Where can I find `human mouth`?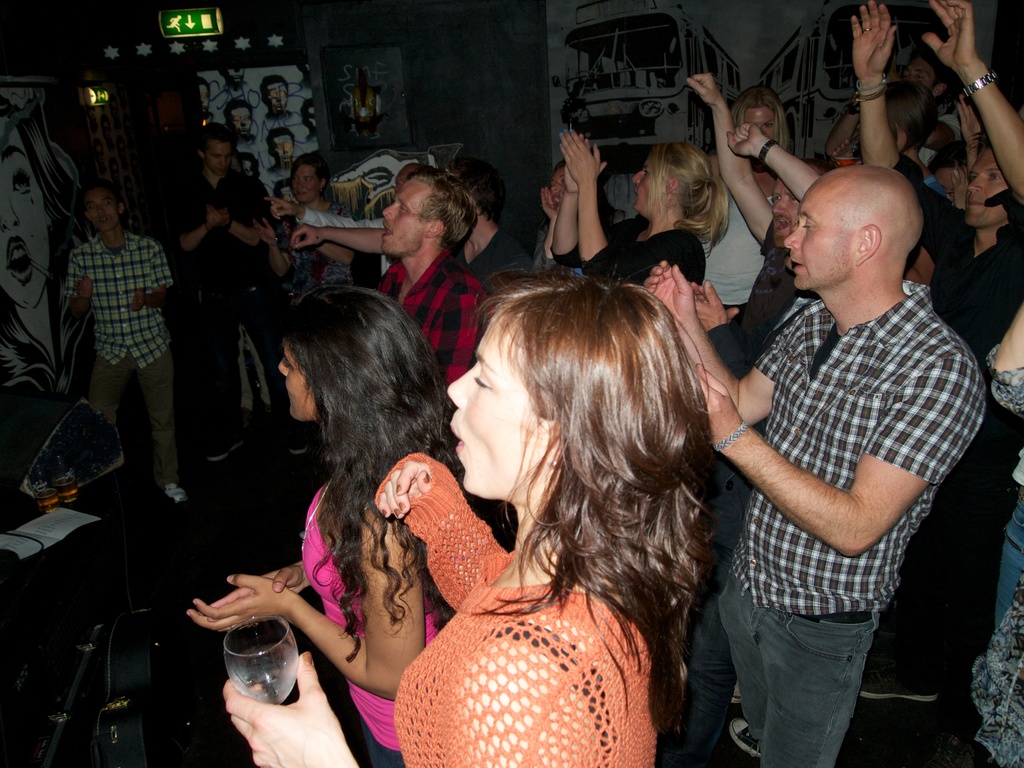
You can find it at locate(634, 191, 637, 200).
